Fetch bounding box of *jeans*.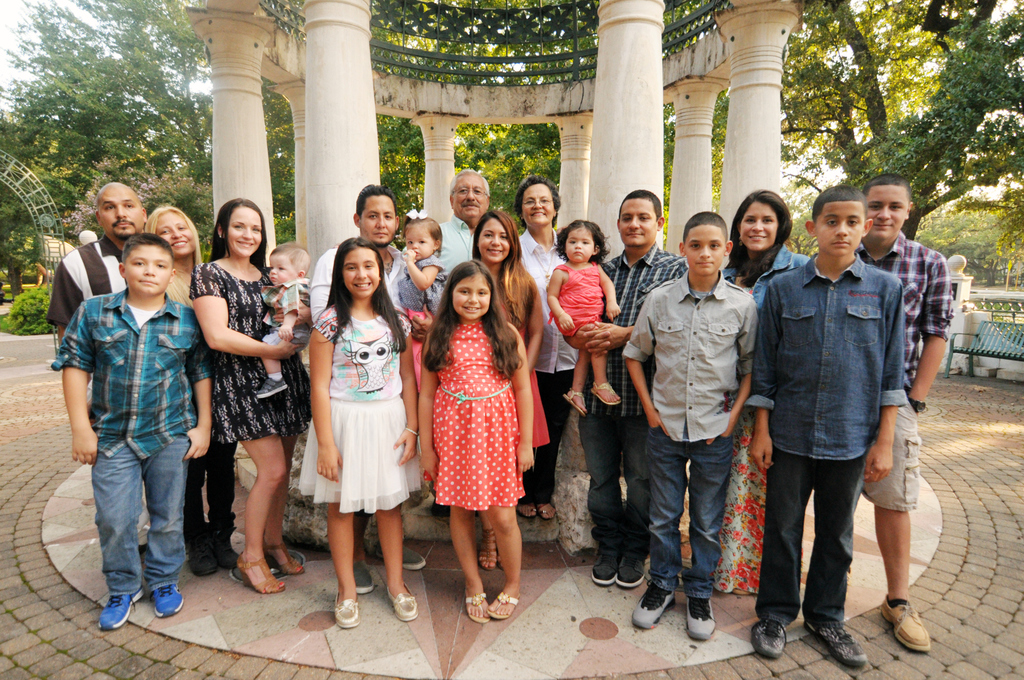
Bbox: box(646, 419, 729, 599).
